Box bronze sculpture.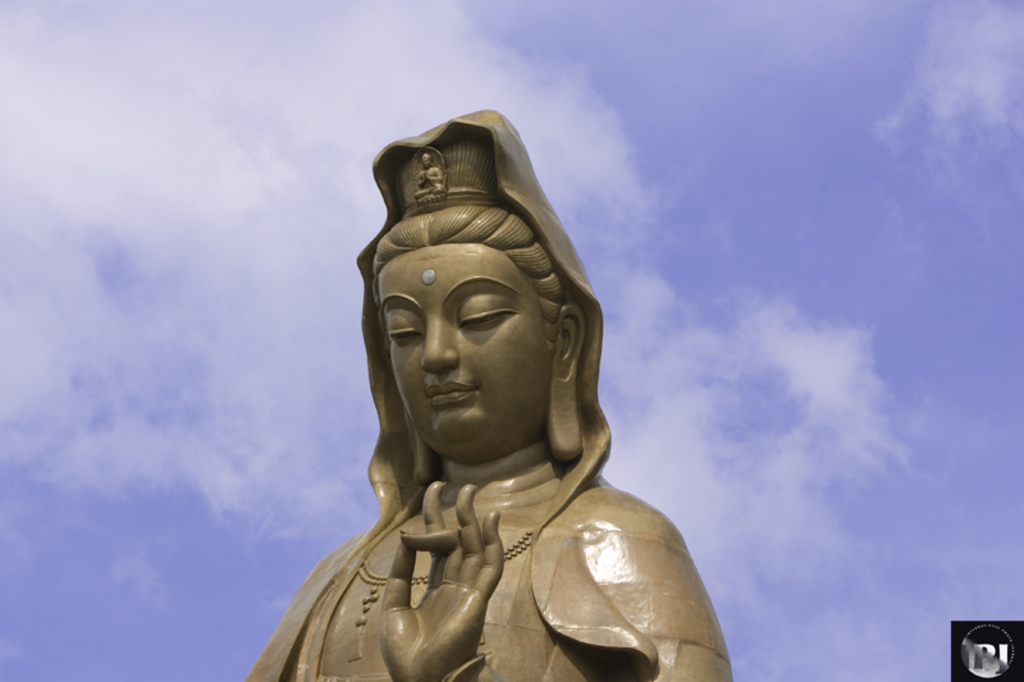
locate(188, 151, 750, 681).
